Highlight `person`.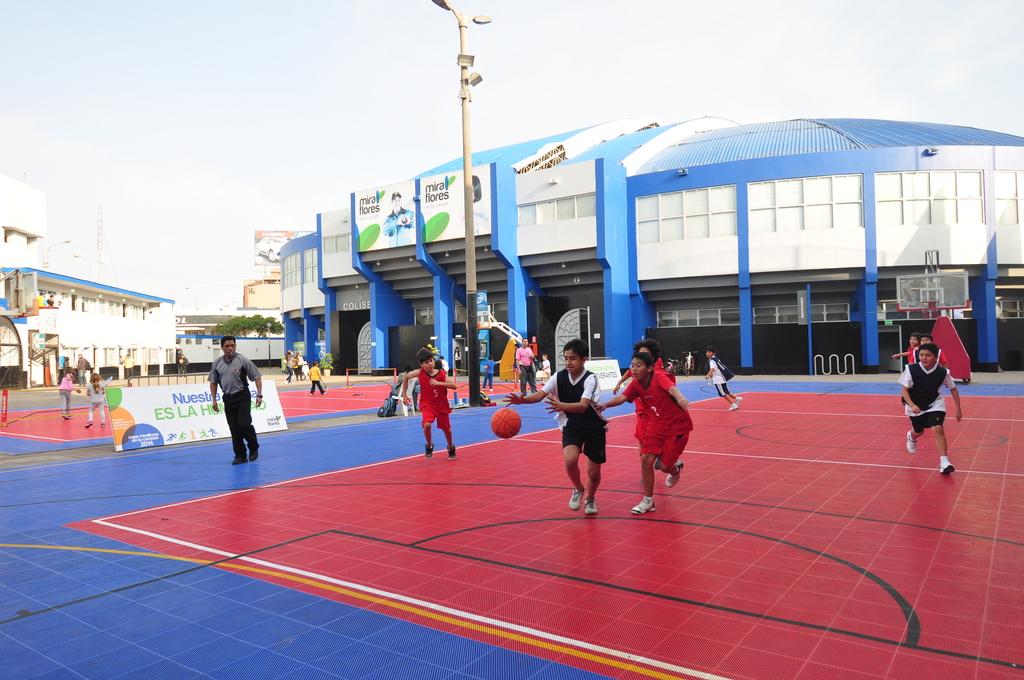
Highlighted region: region(204, 334, 262, 467).
